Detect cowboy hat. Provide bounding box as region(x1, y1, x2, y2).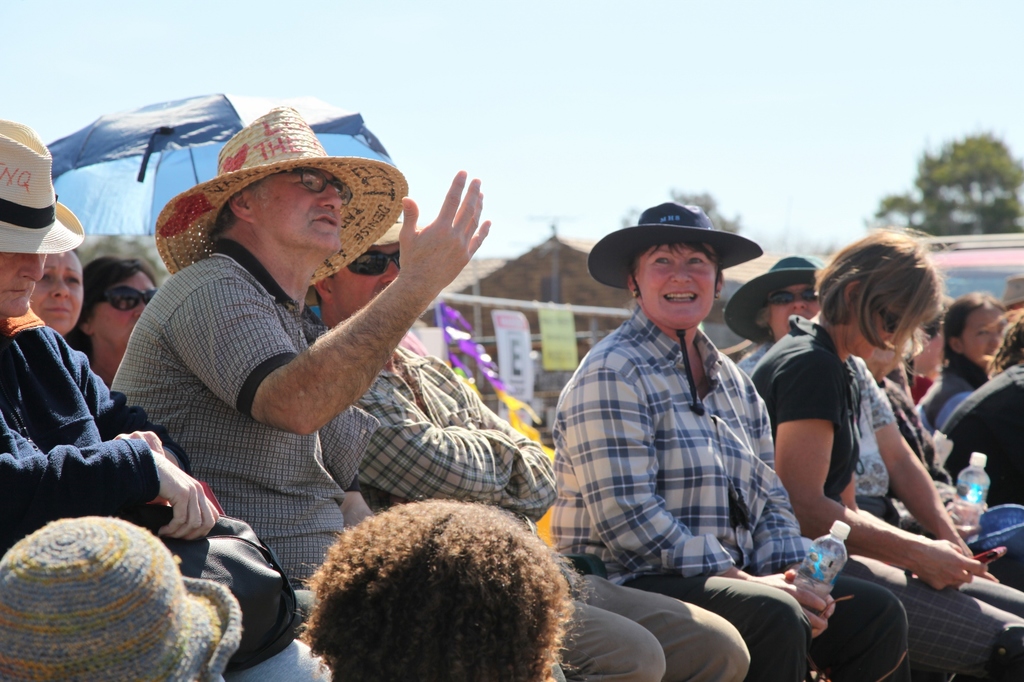
region(0, 516, 246, 676).
